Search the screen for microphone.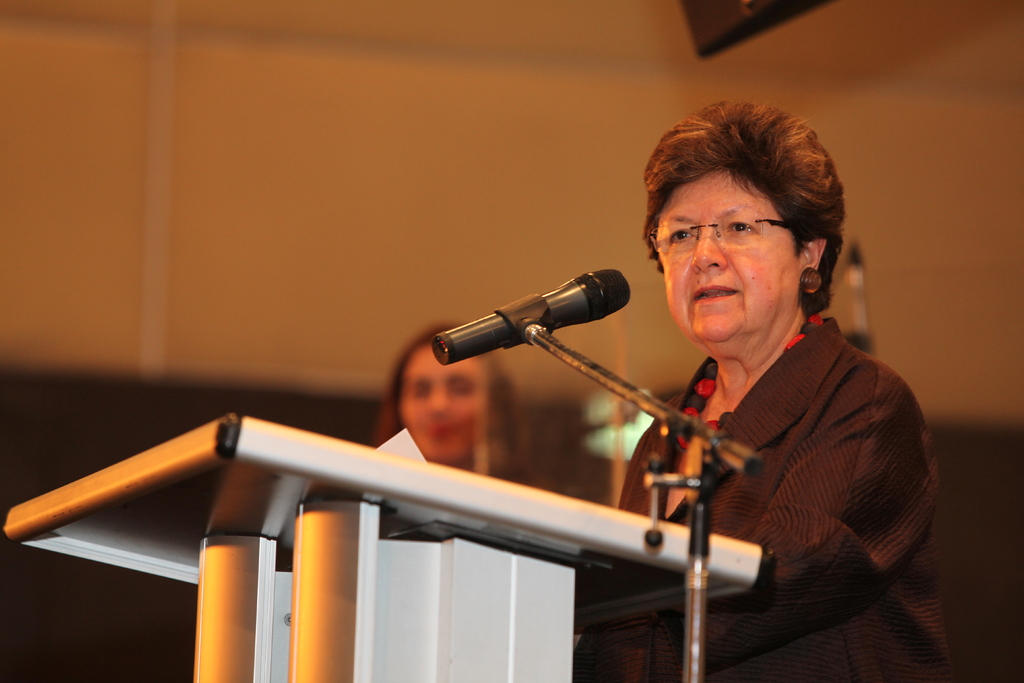
Found at crop(422, 265, 640, 367).
